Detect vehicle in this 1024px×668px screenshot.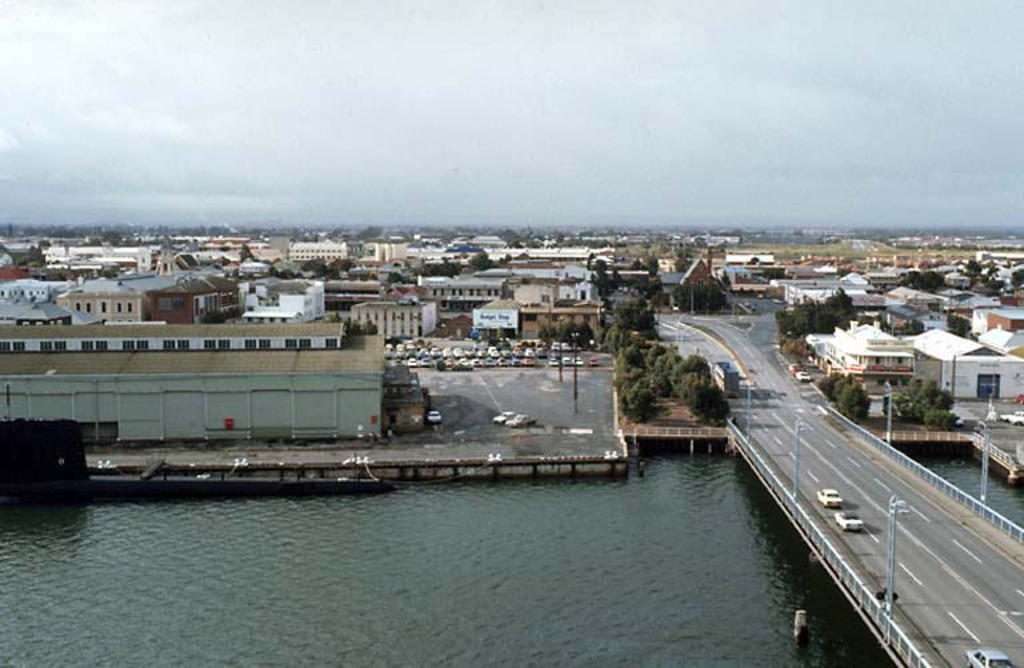
Detection: <box>415,401,445,423</box>.
